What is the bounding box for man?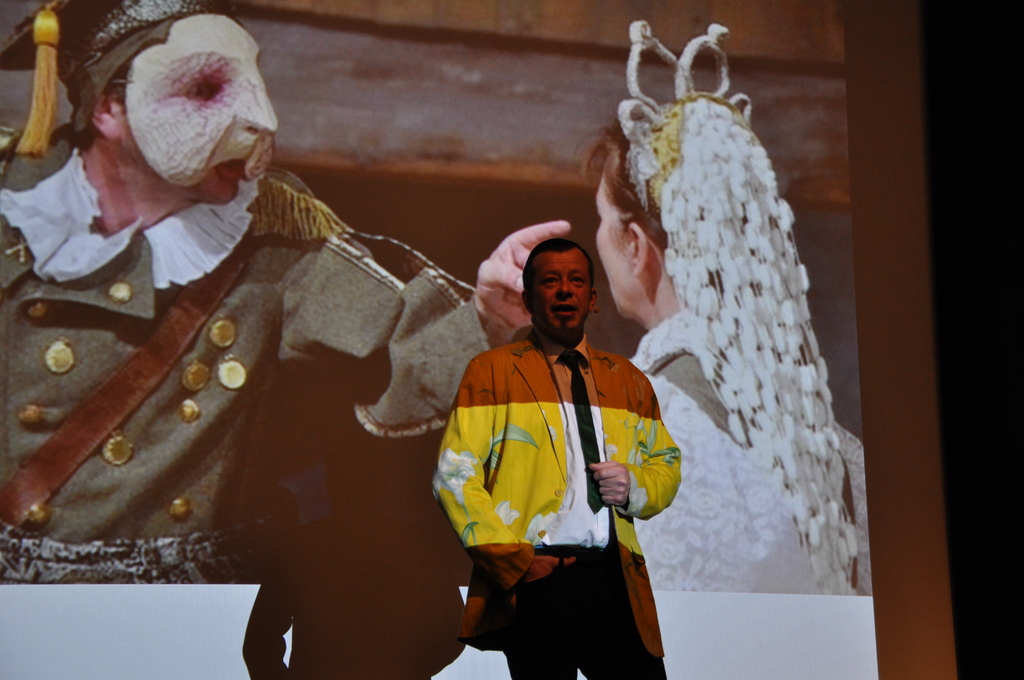
<region>428, 206, 696, 665</region>.
